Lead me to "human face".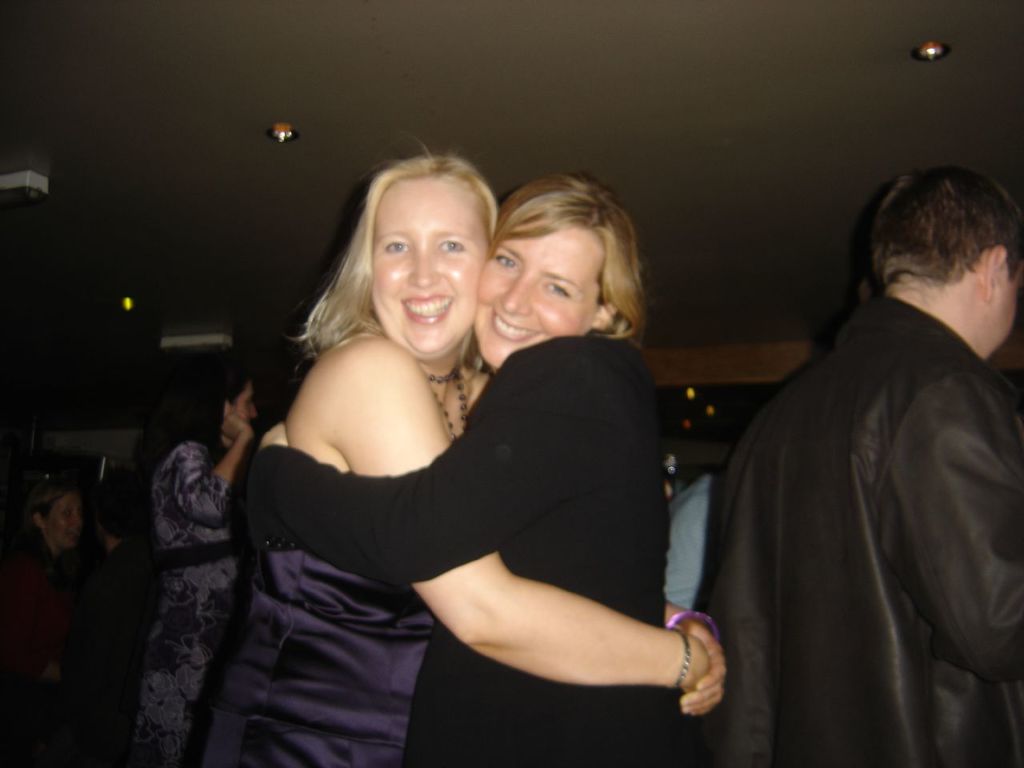
Lead to locate(375, 176, 489, 358).
